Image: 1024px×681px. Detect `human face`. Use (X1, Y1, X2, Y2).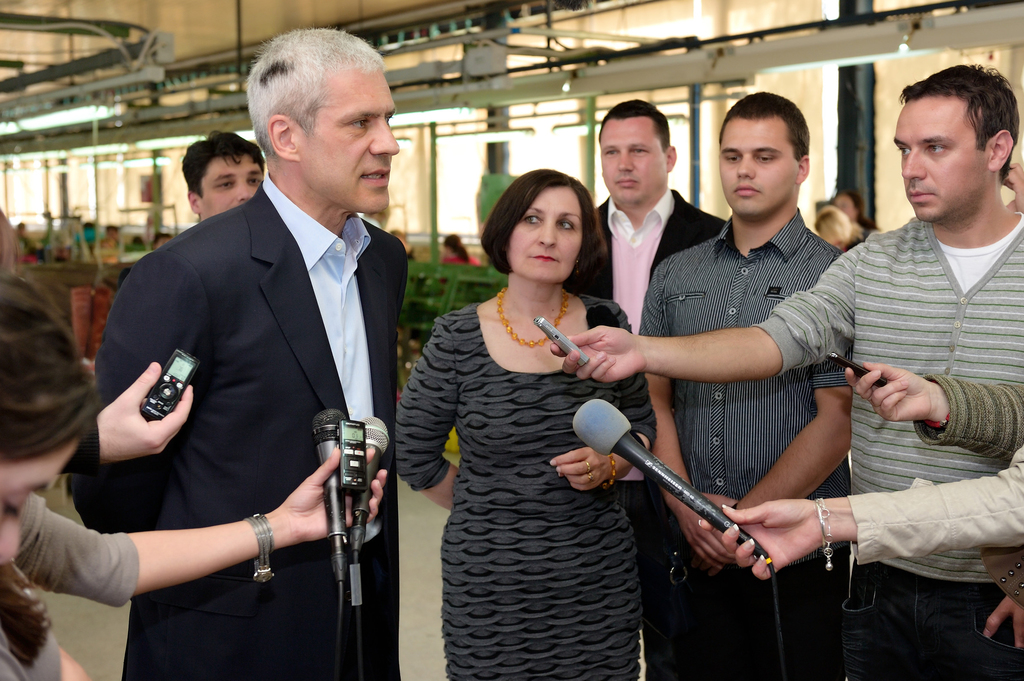
(505, 186, 584, 284).
